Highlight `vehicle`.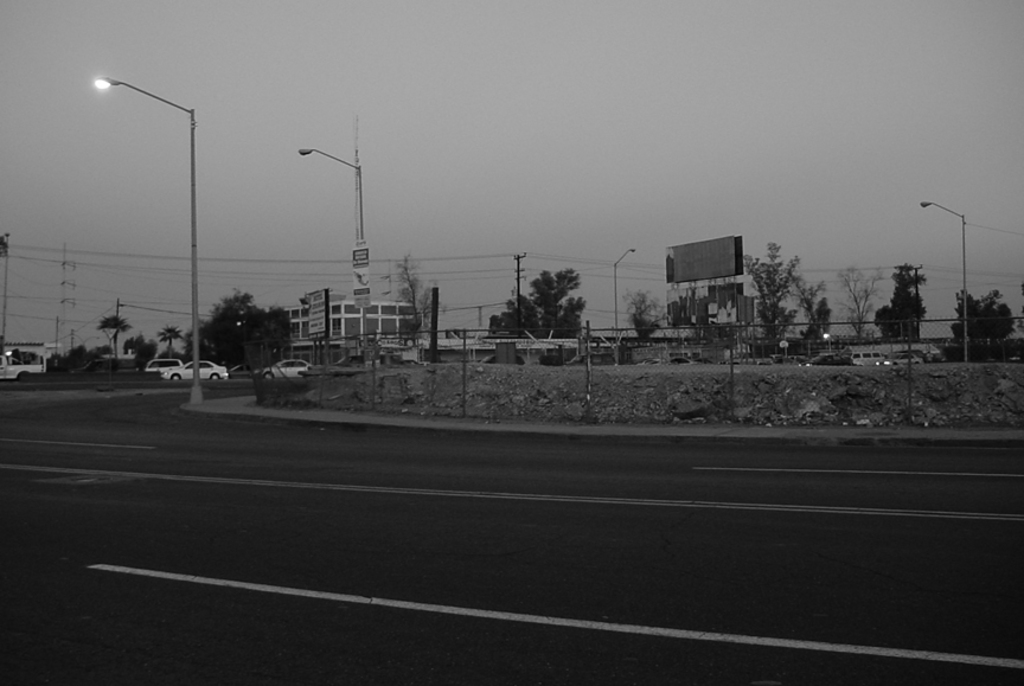
Highlighted region: {"x1": 852, "y1": 351, "x2": 888, "y2": 372}.
